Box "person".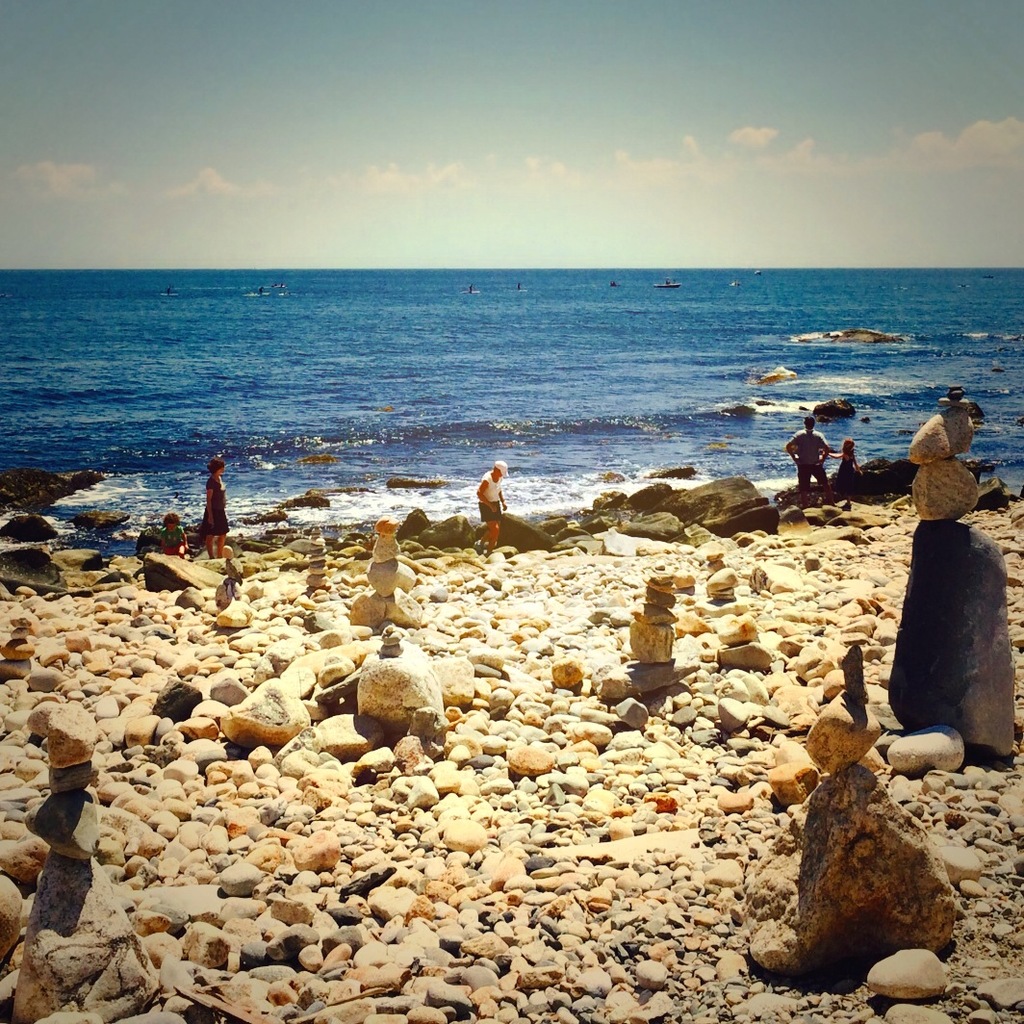
rect(200, 456, 230, 559).
